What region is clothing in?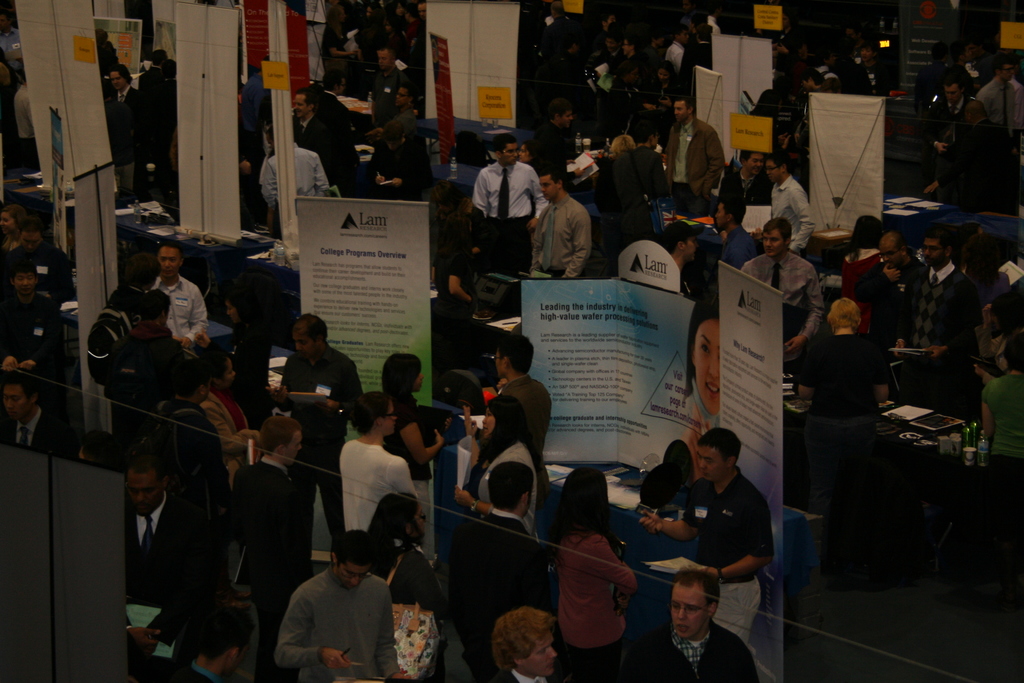
Rect(673, 457, 758, 630).
